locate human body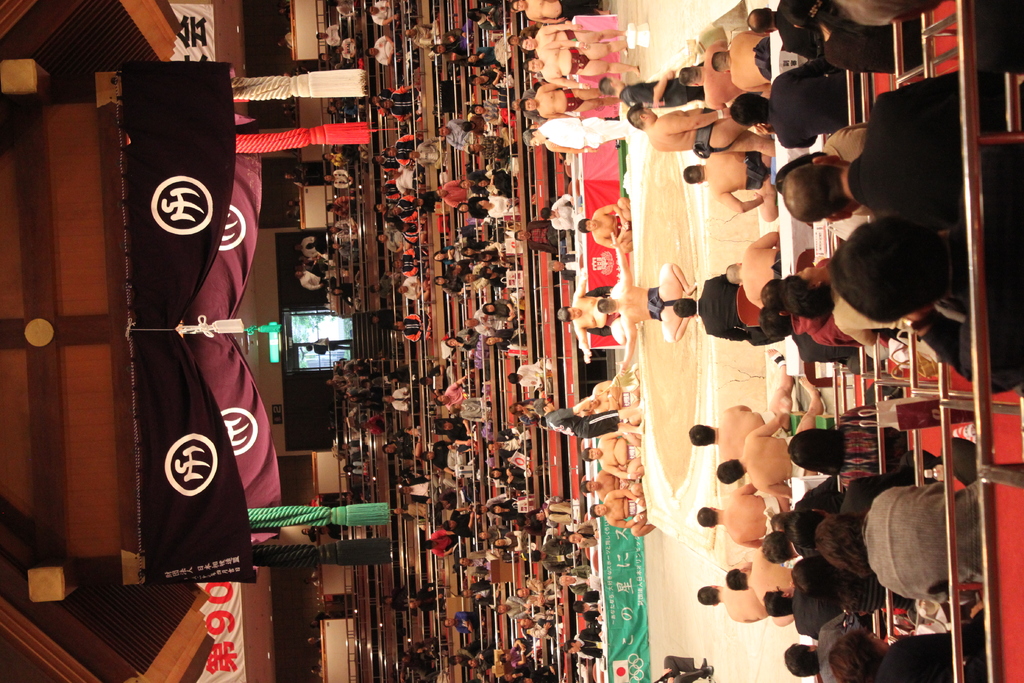
792/591/847/641
